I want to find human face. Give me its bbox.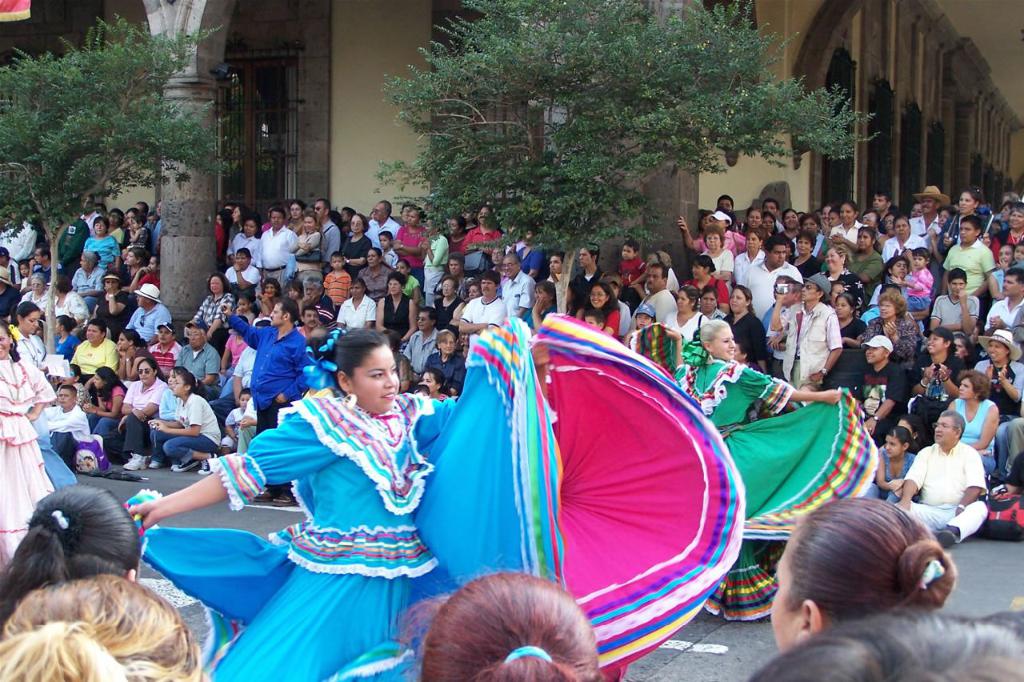
(x1=866, y1=346, x2=888, y2=363).
